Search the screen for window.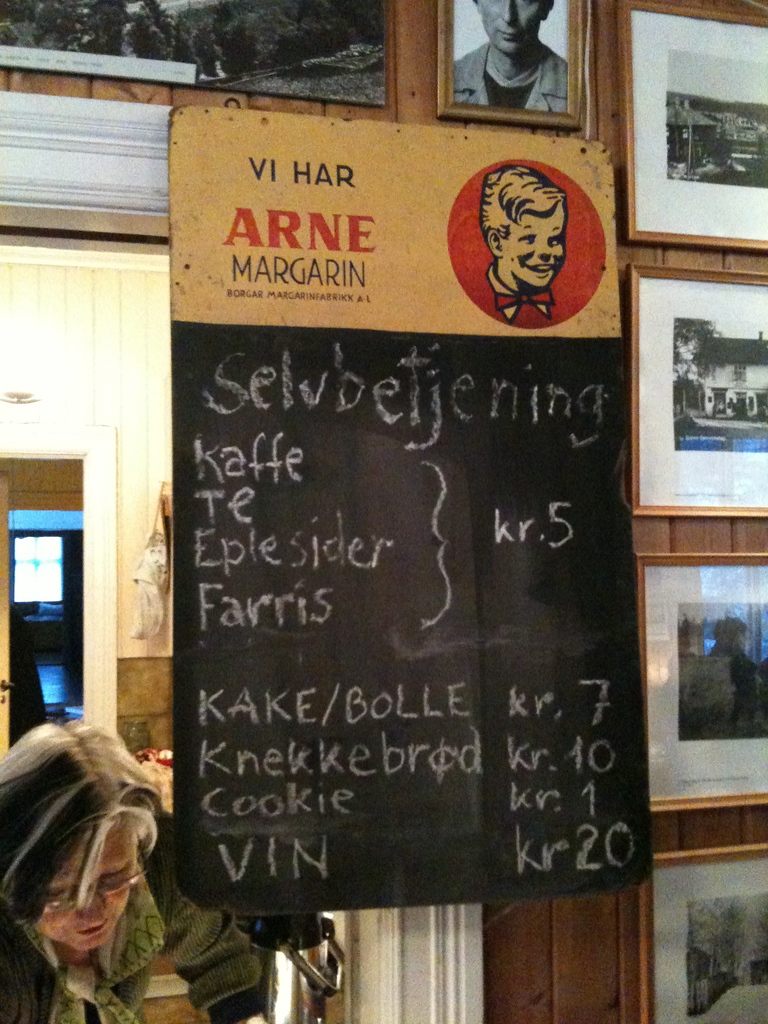
Found at {"left": 12, "top": 532, "right": 65, "bottom": 600}.
